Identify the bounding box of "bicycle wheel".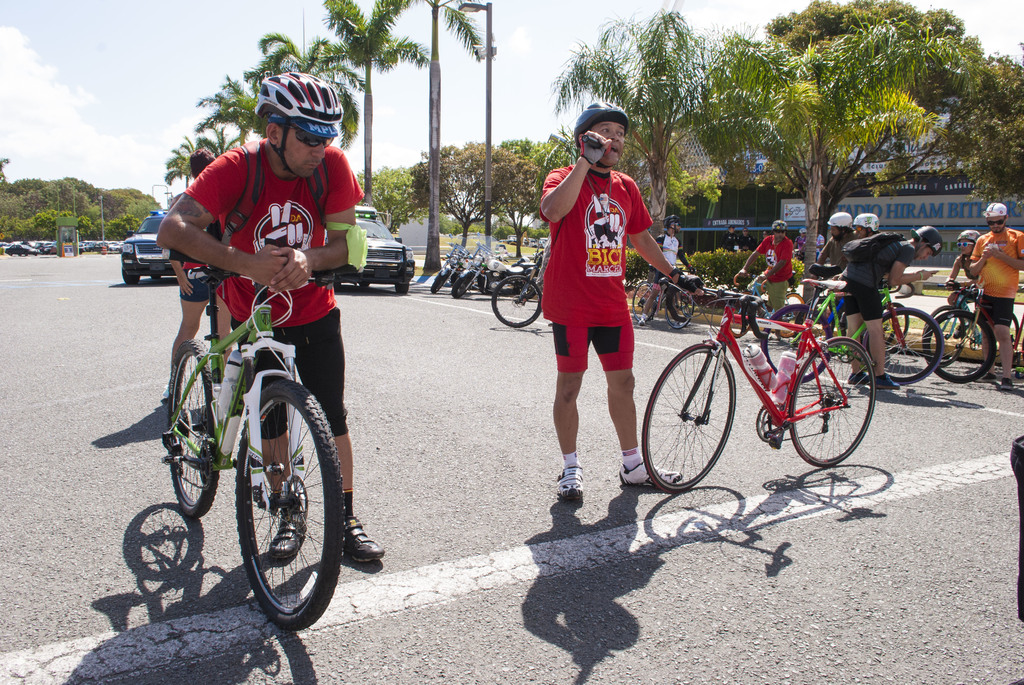
923:310:996:384.
